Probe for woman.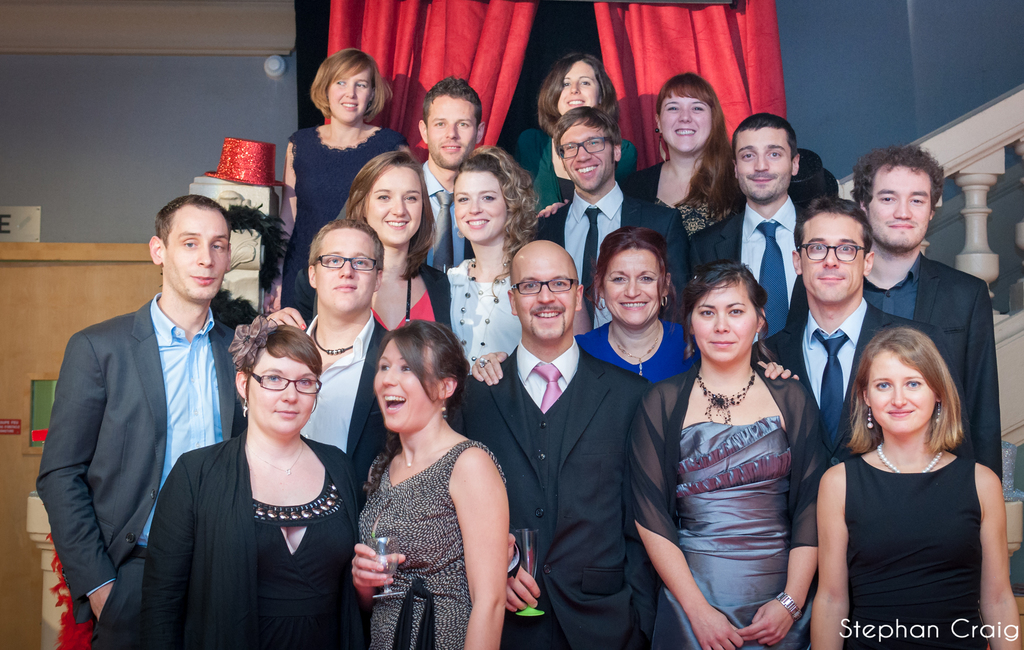
Probe result: 277 49 412 324.
